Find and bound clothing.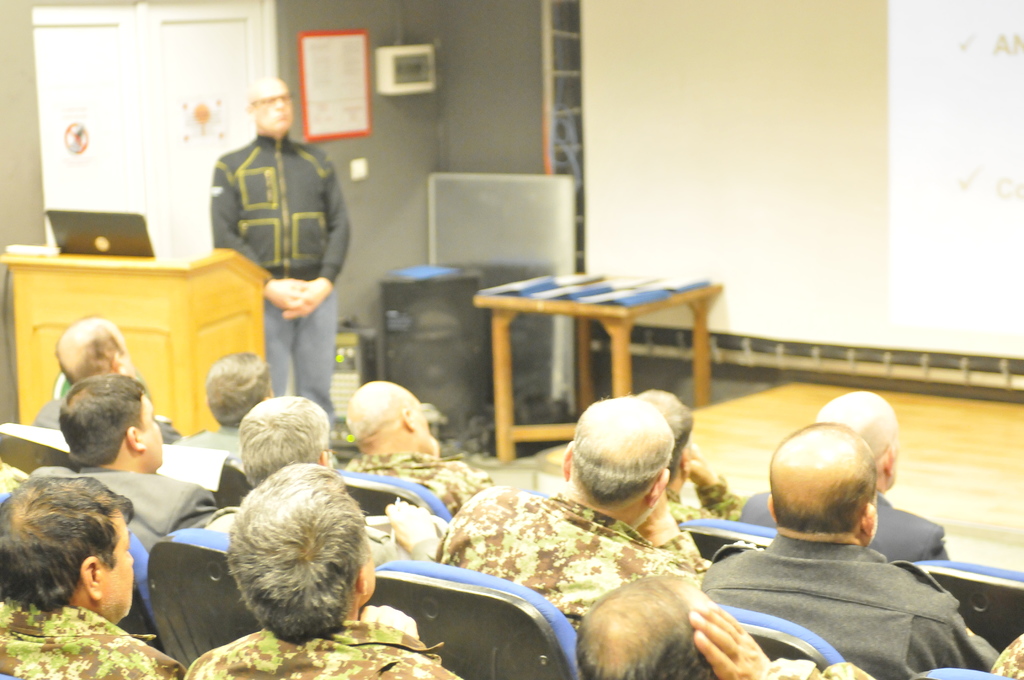
Bound: 323,444,496,521.
